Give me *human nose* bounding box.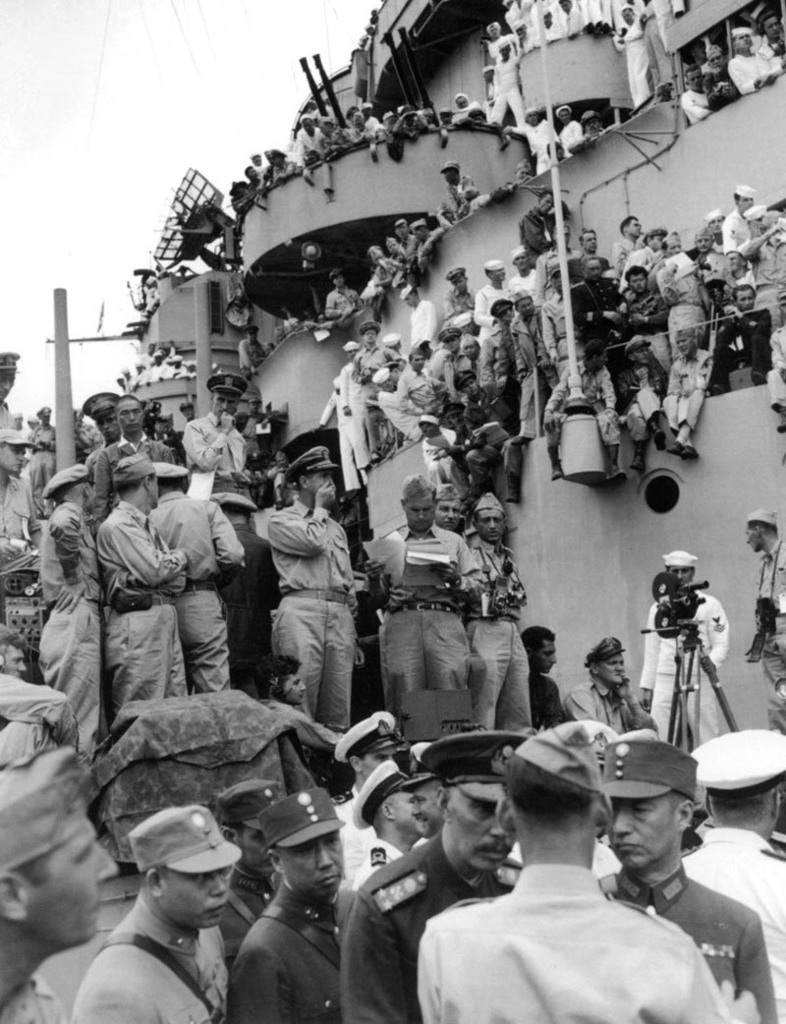
bbox(614, 804, 634, 832).
